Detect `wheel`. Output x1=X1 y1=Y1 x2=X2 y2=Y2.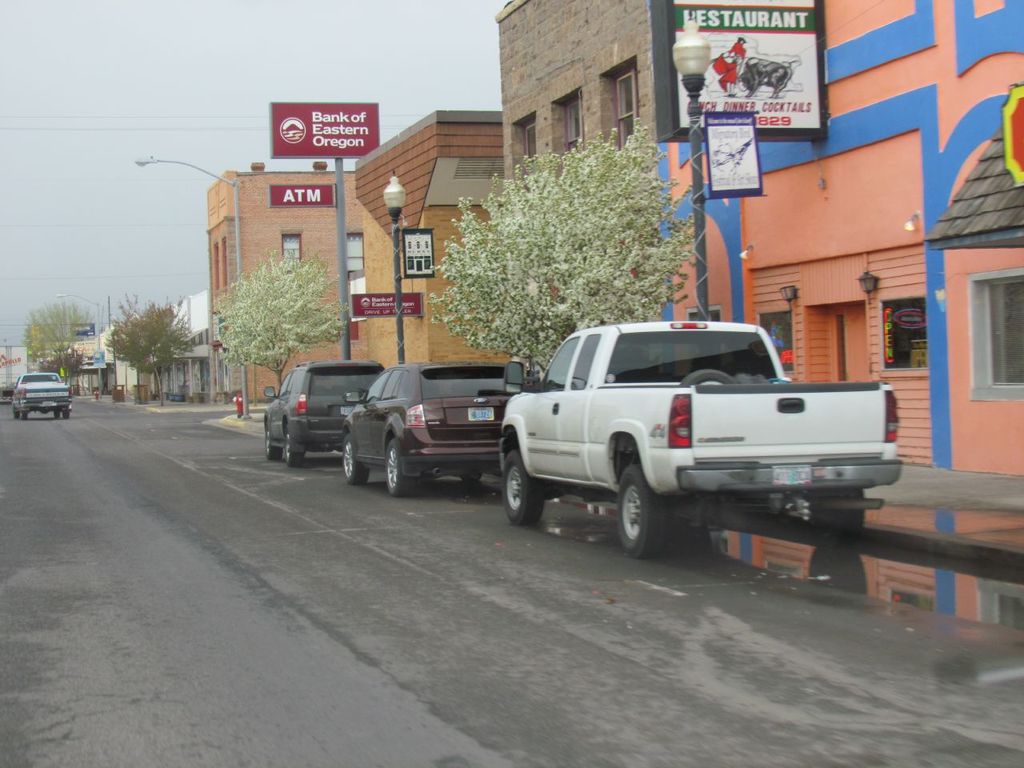
x1=262 y1=429 x2=282 y2=462.
